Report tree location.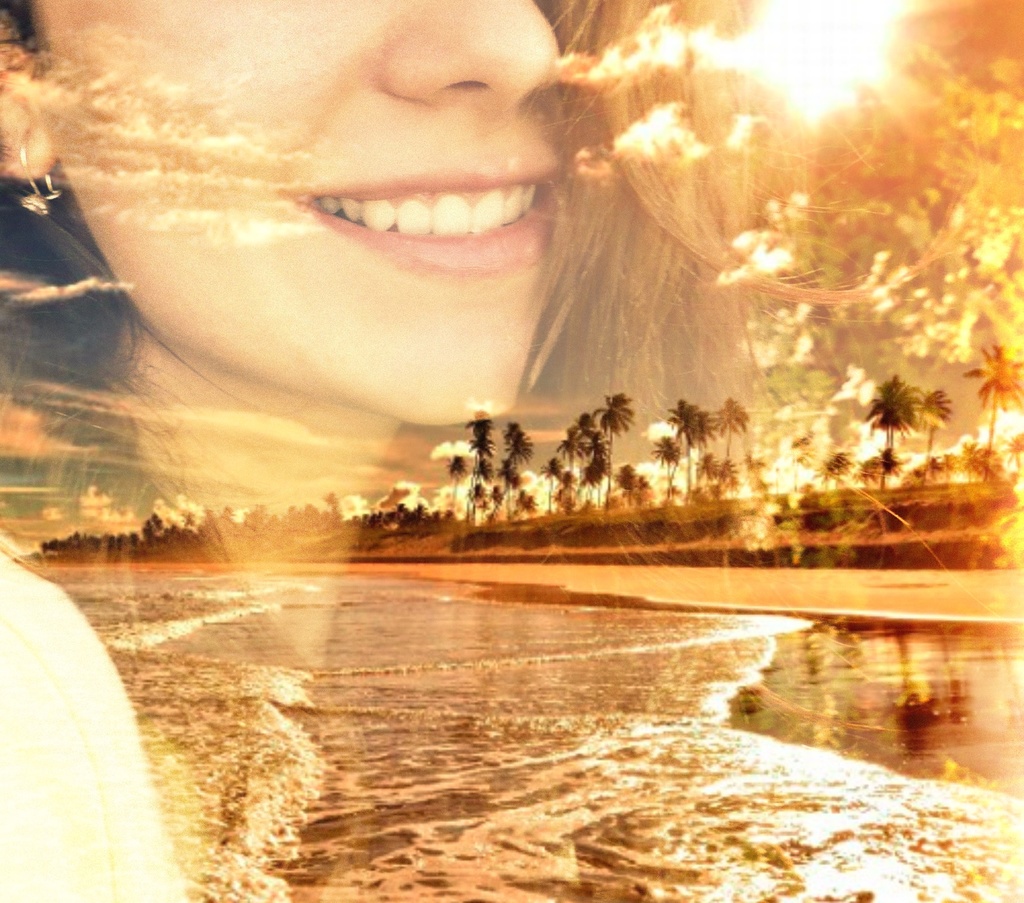
Report: (862,375,927,453).
